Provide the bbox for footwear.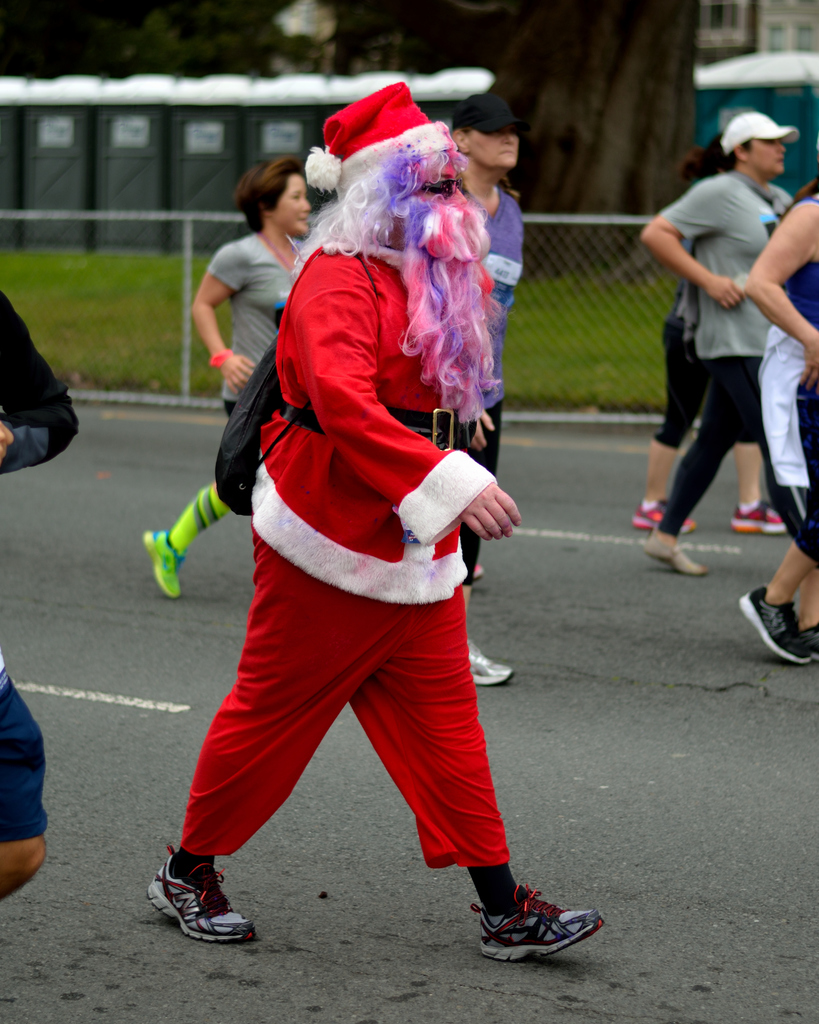
[633,498,696,545].
